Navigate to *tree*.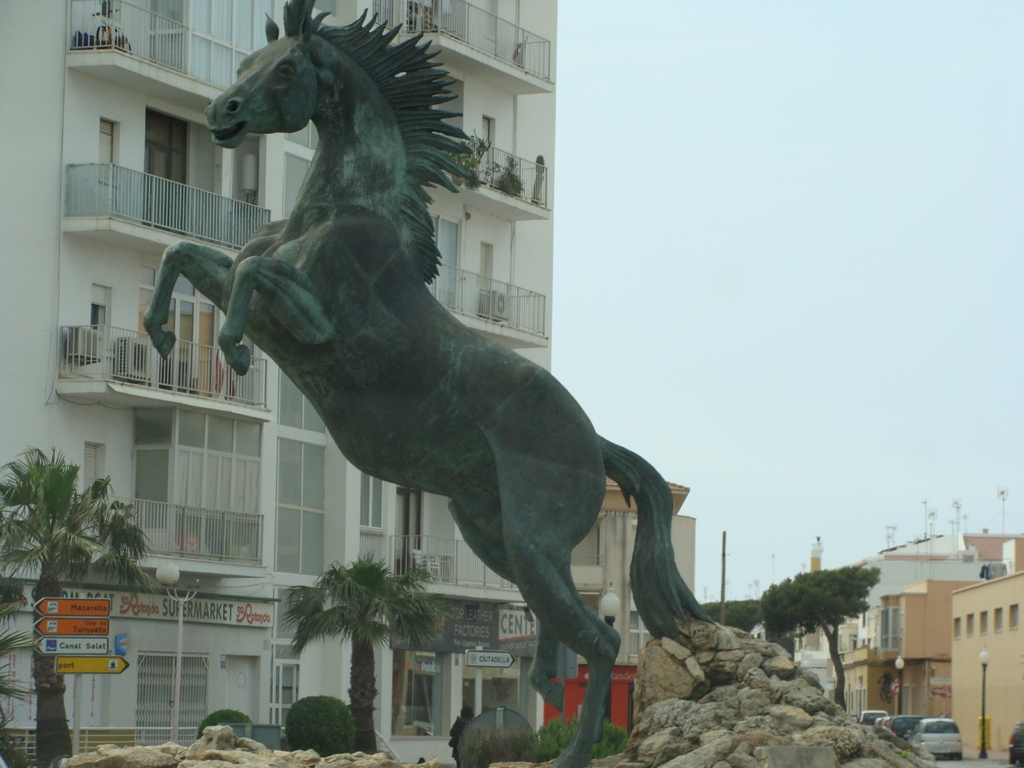
Navigation target: {"x1": 280, "y1": 550, "x2": 441, "y2": 750}.
